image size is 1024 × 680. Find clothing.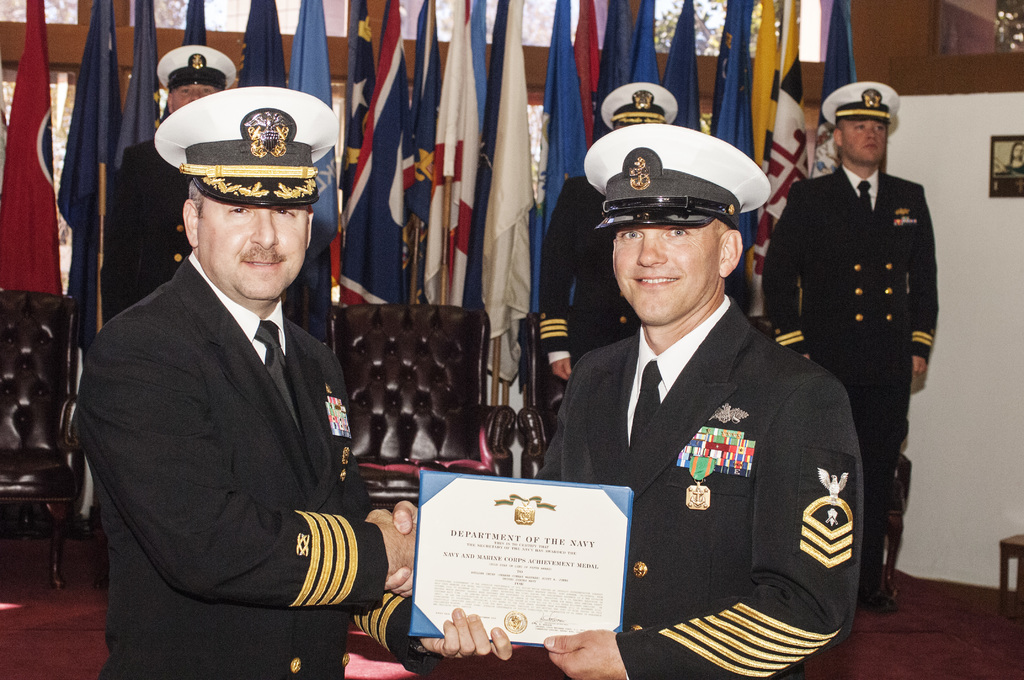
bbox(766, 165, 938, 592).
